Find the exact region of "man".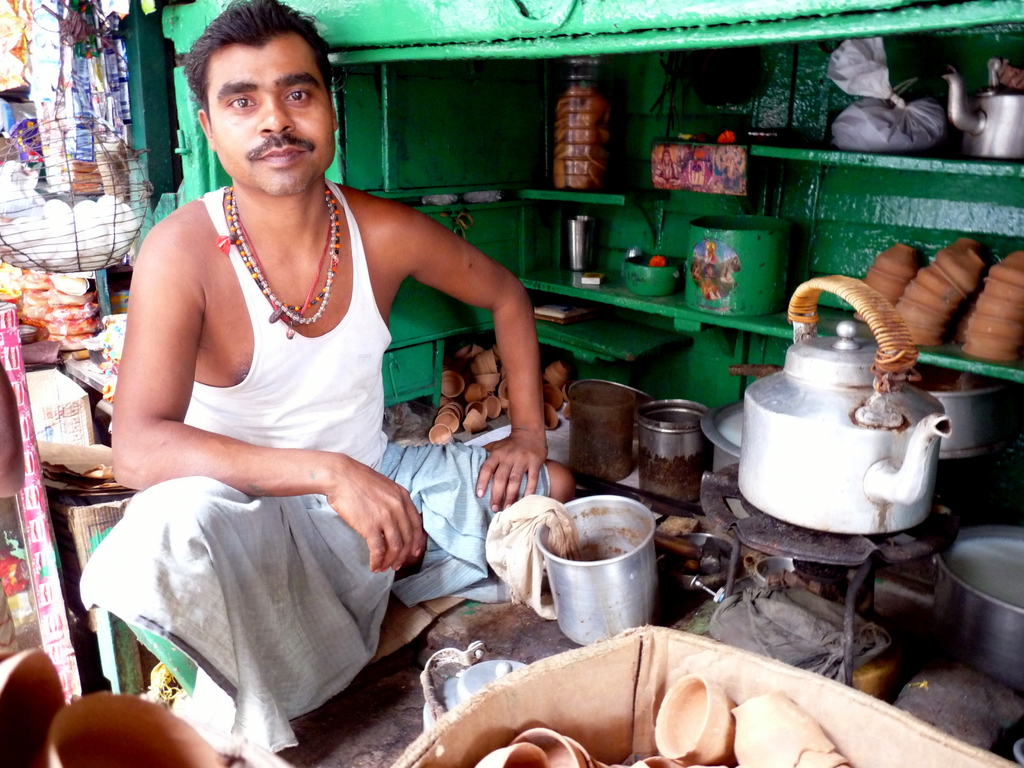
Exact region: rect(87, 1, 570, 748).
